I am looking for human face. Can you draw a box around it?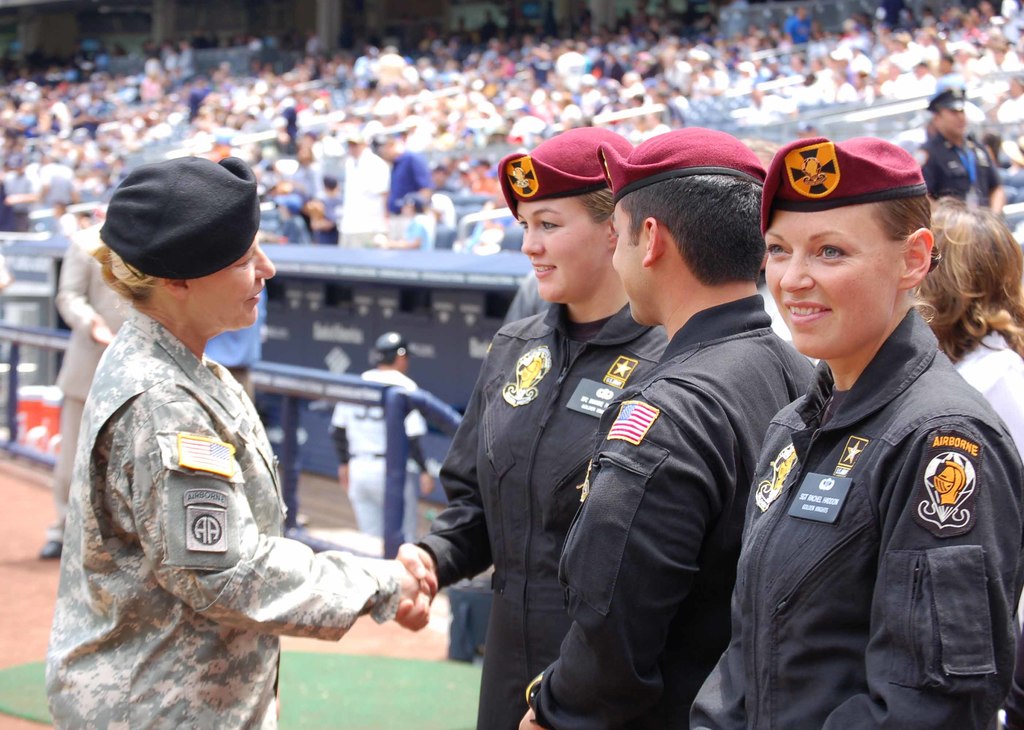
Sure, the bounding box is (191,237,270,328).
